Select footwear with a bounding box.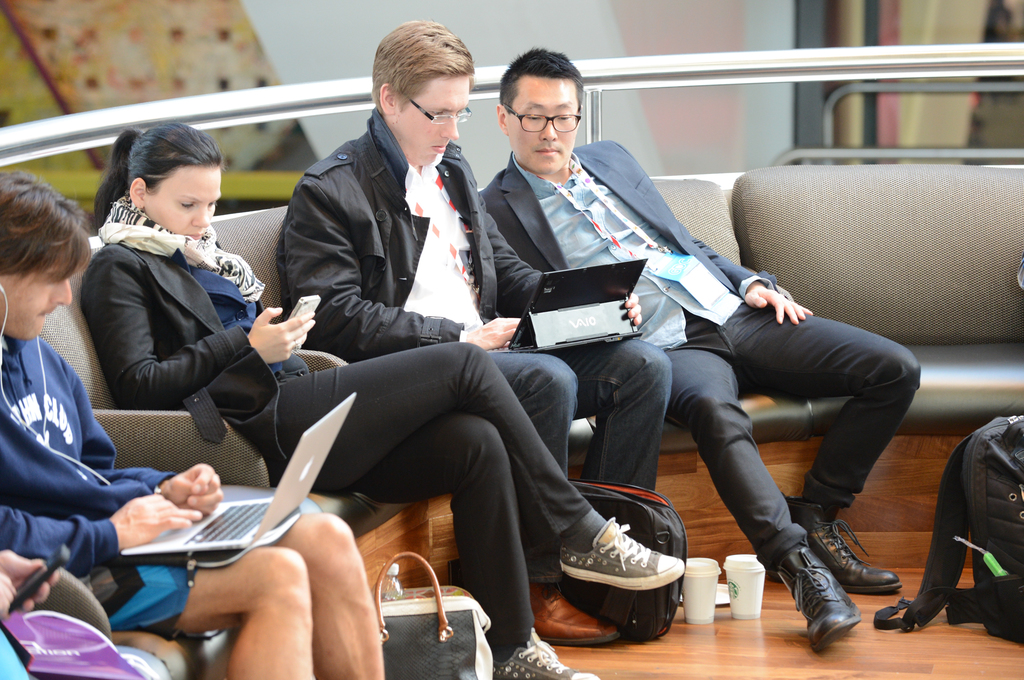
<bbox>556, 519, 676, 581</bbox>.
